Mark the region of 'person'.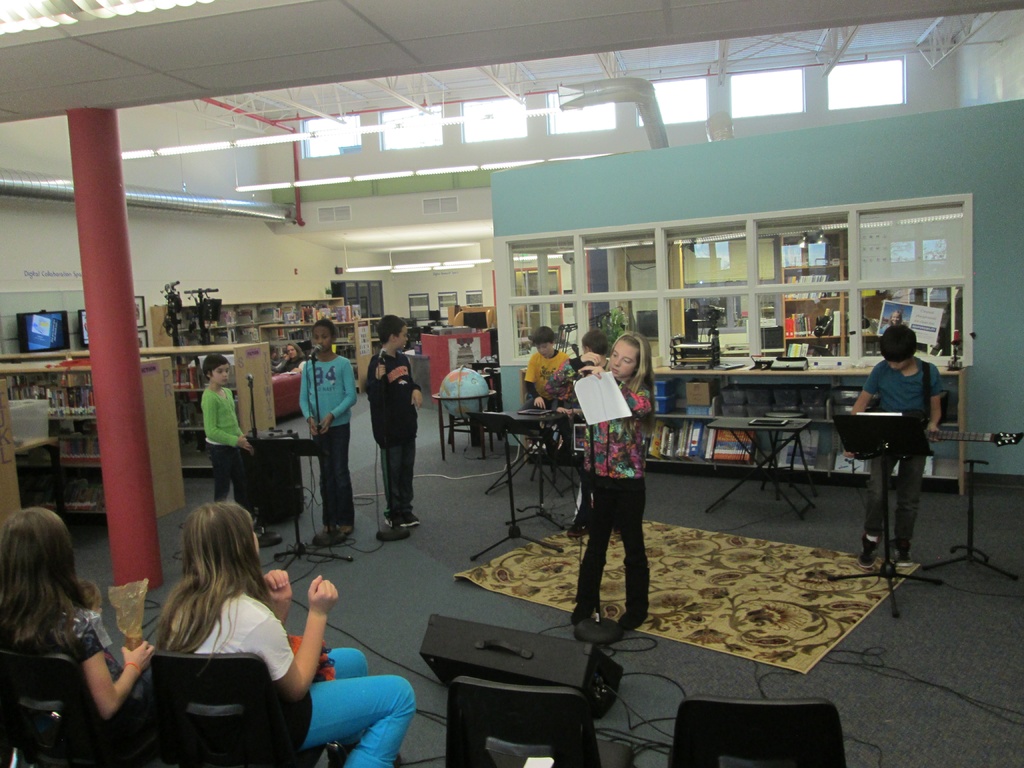
Region: crop(152, 500, 416, 767).
